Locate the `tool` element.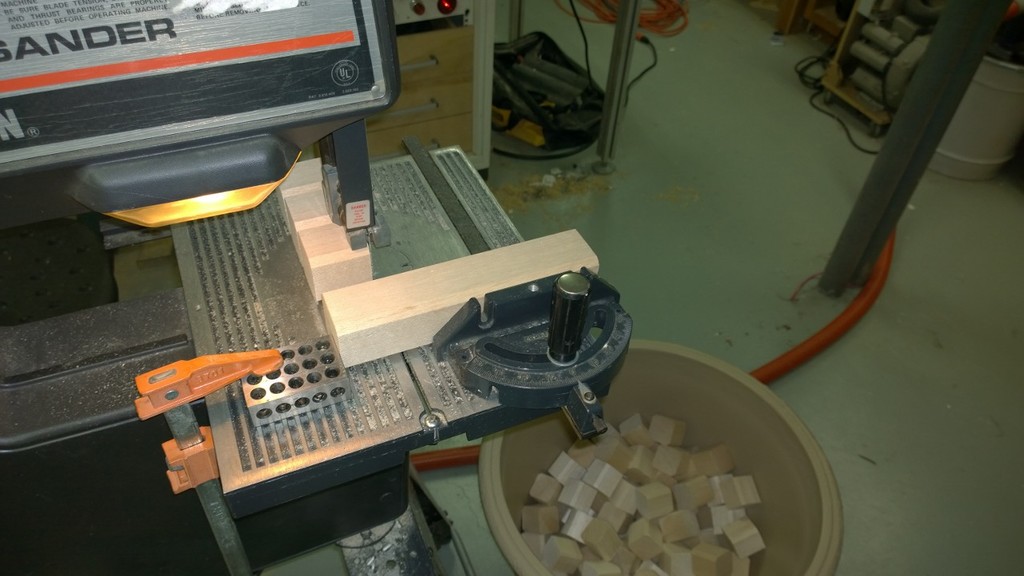
Element bbox: 119:119:674:547.
